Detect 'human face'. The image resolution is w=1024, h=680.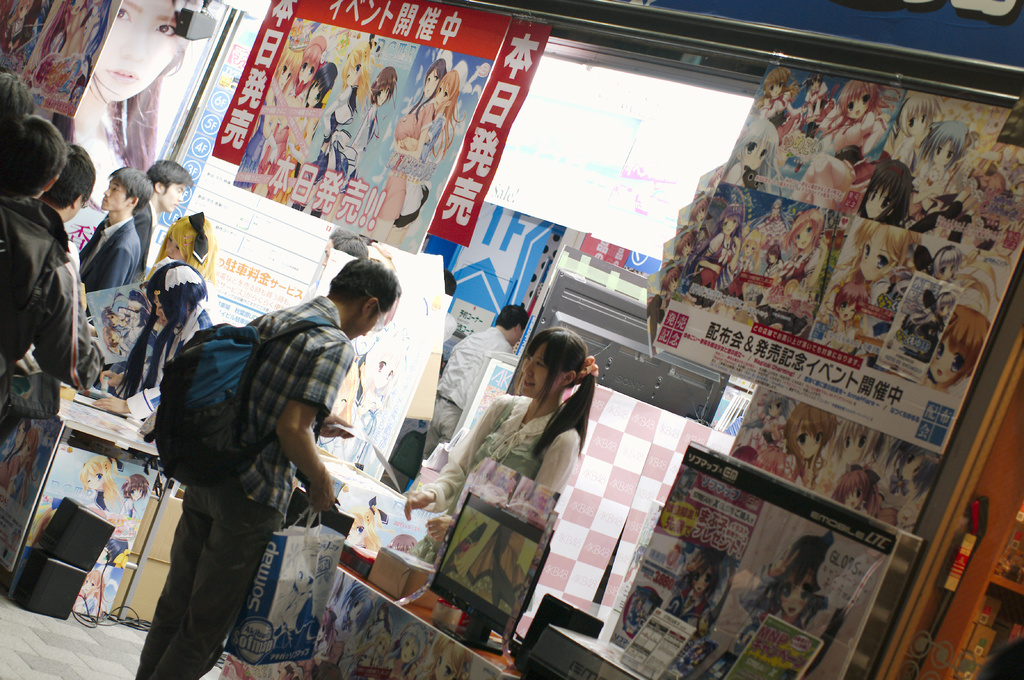
{"x1": 930, "y1": 140, "x2": 955, "y2": 166}.
